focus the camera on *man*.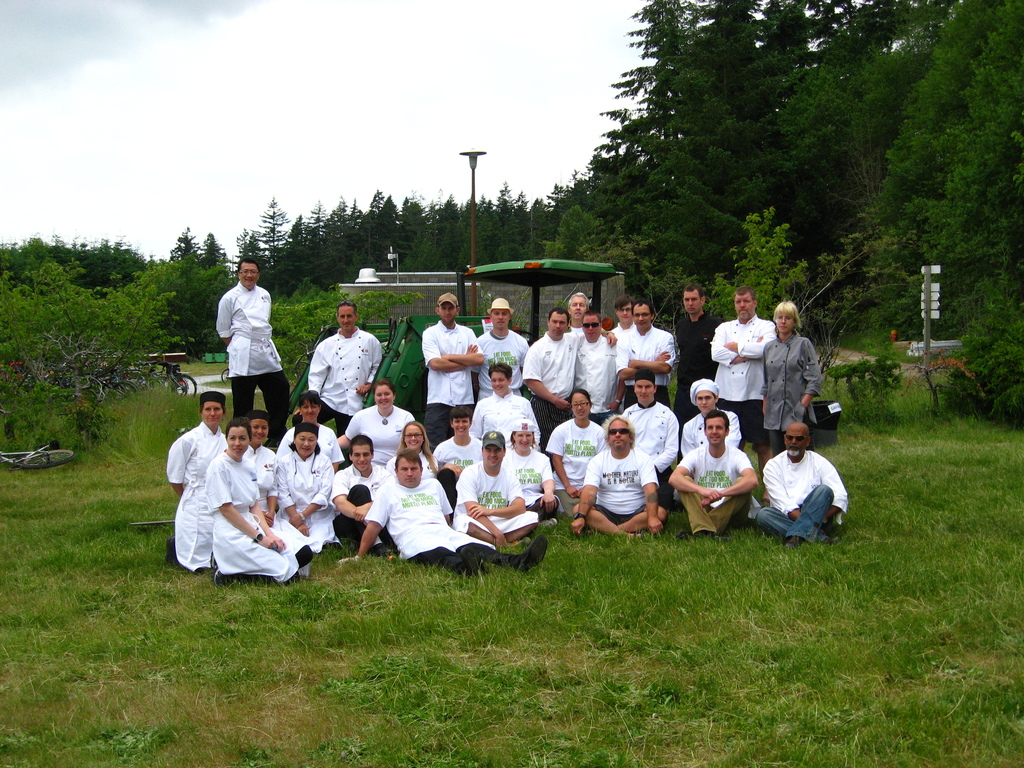
Focus region: 276 305 378 452.
